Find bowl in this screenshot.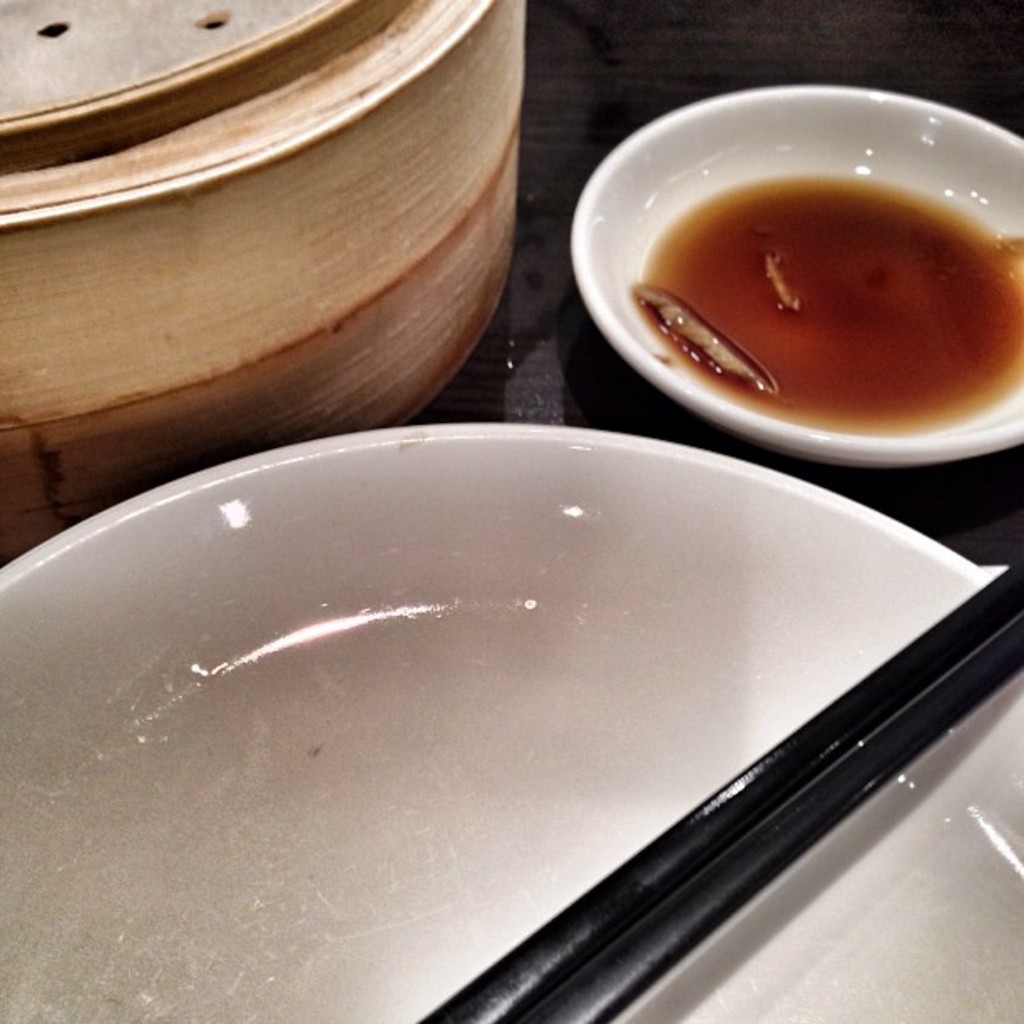
The bounding box for bowl is bbox=(10, 402, 1006, 999).
